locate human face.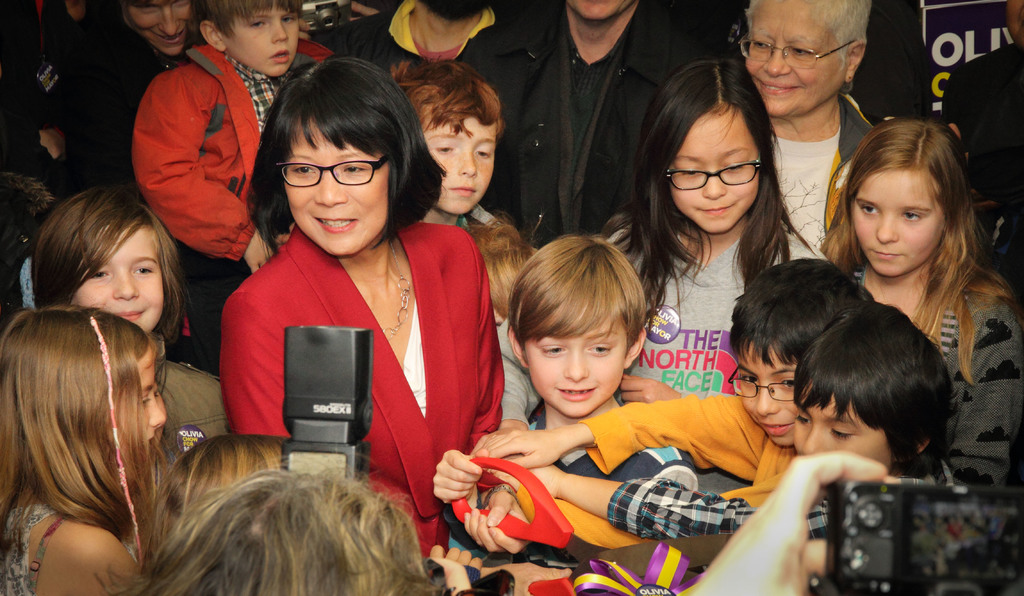
Bounding box: pyautogui.locateOnScreen(122, 0, 195, 60).
